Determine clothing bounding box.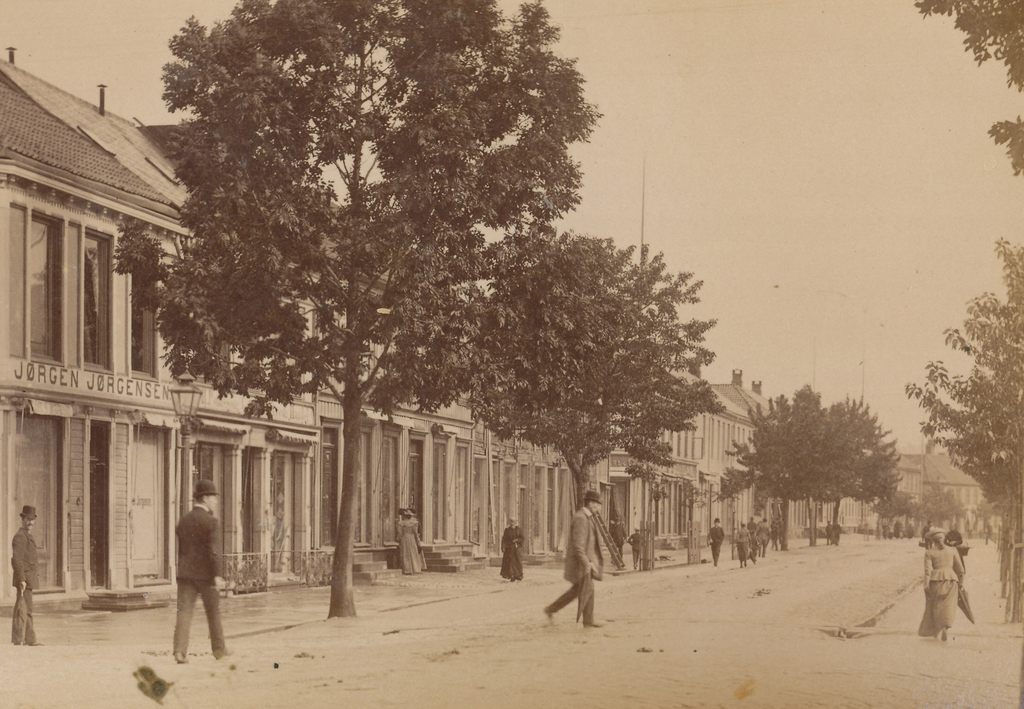
Determined: 954,541,977,629.
